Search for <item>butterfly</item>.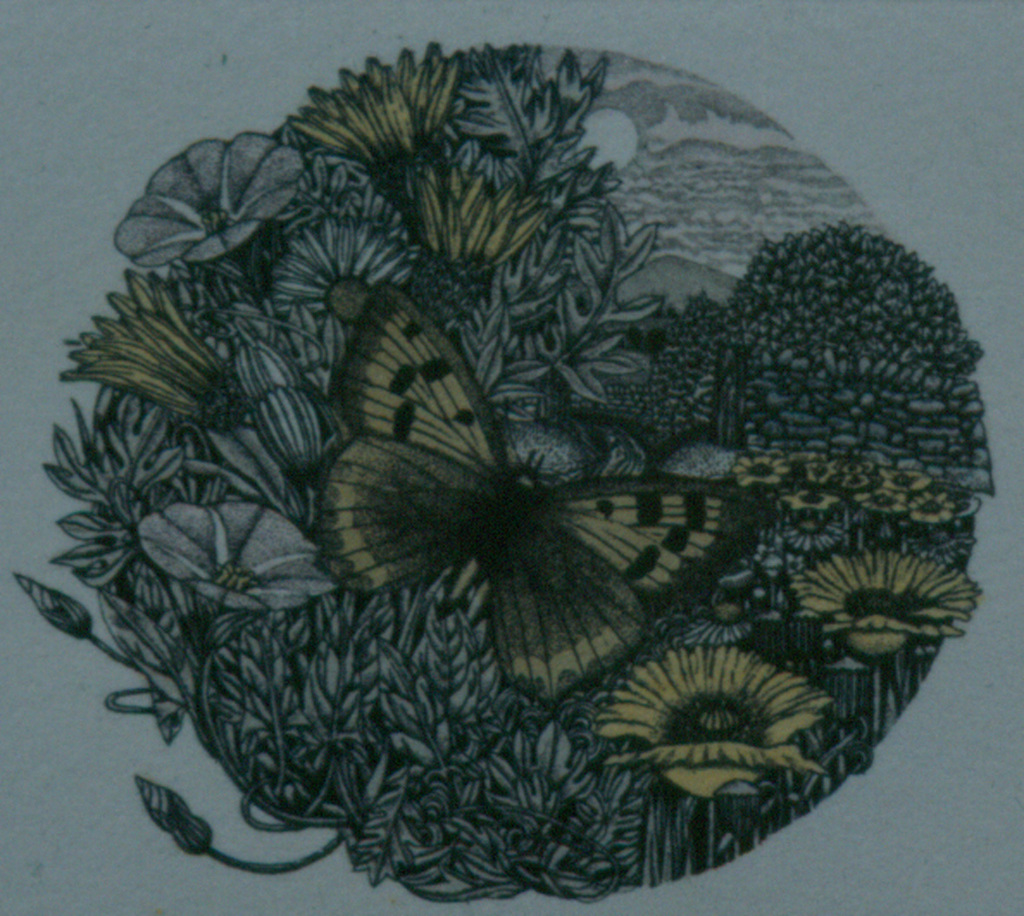
Found at bbox=[236, 282, 791, 750].
